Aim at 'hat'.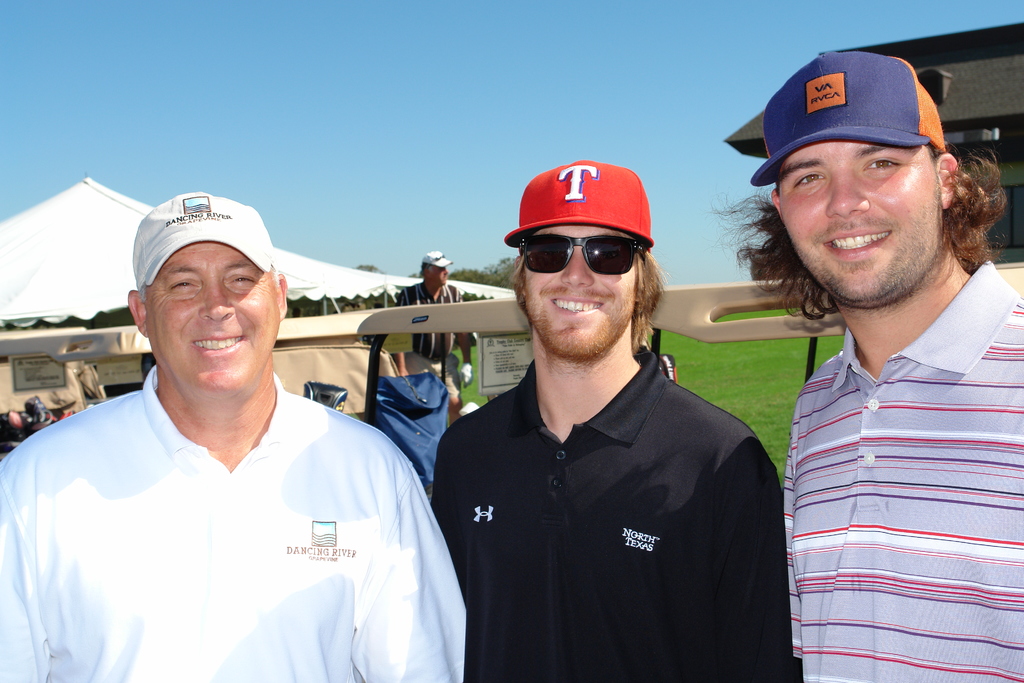
Aimed at <region>502, 159, 656, 255</region>.
